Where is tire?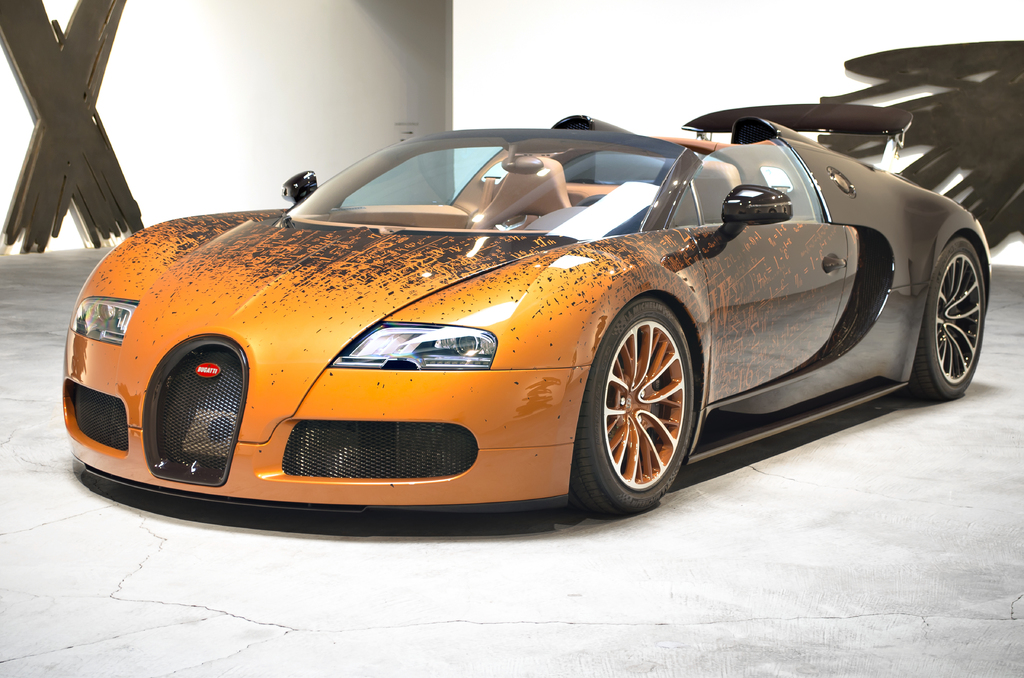
[583,291,699,518].
